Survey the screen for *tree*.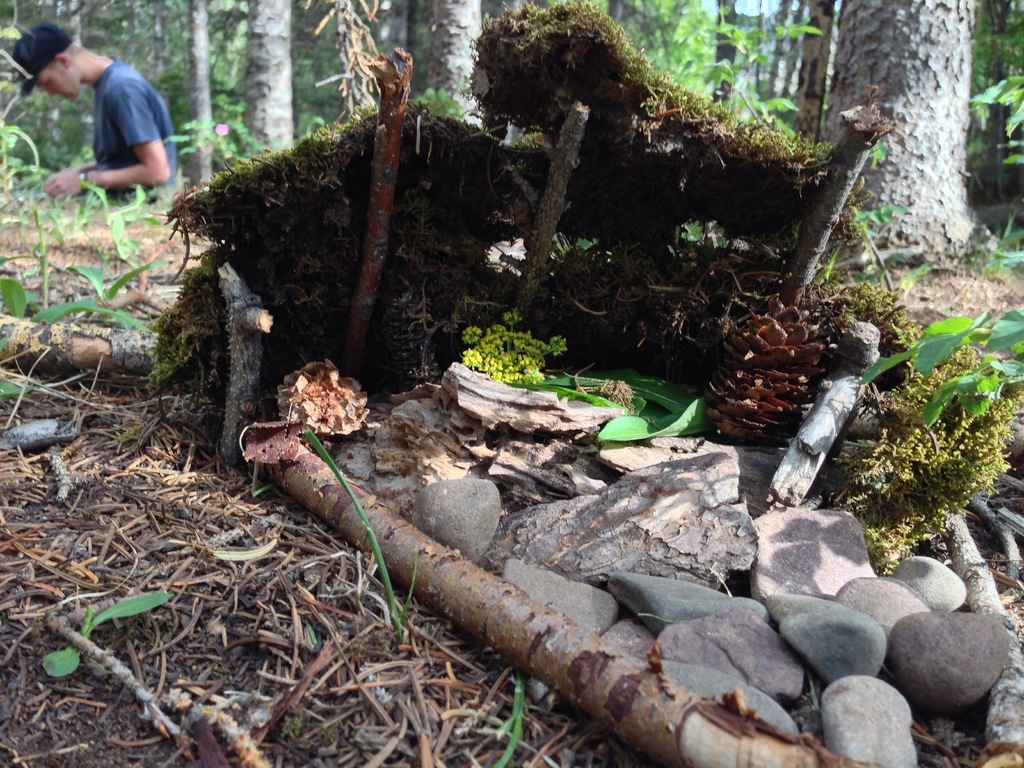
Survey found: locate(417, 0, 490, 132).
